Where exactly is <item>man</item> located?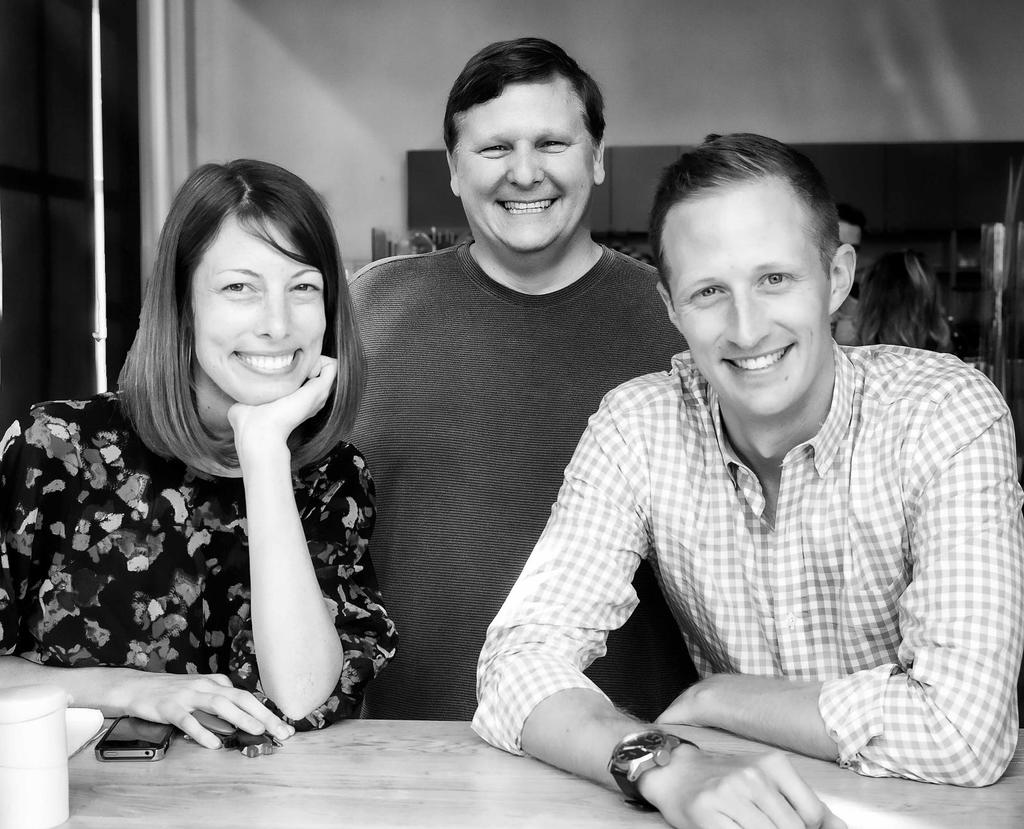
Its bounding box is x1=332 y1=35 x2=702 y2=726.
